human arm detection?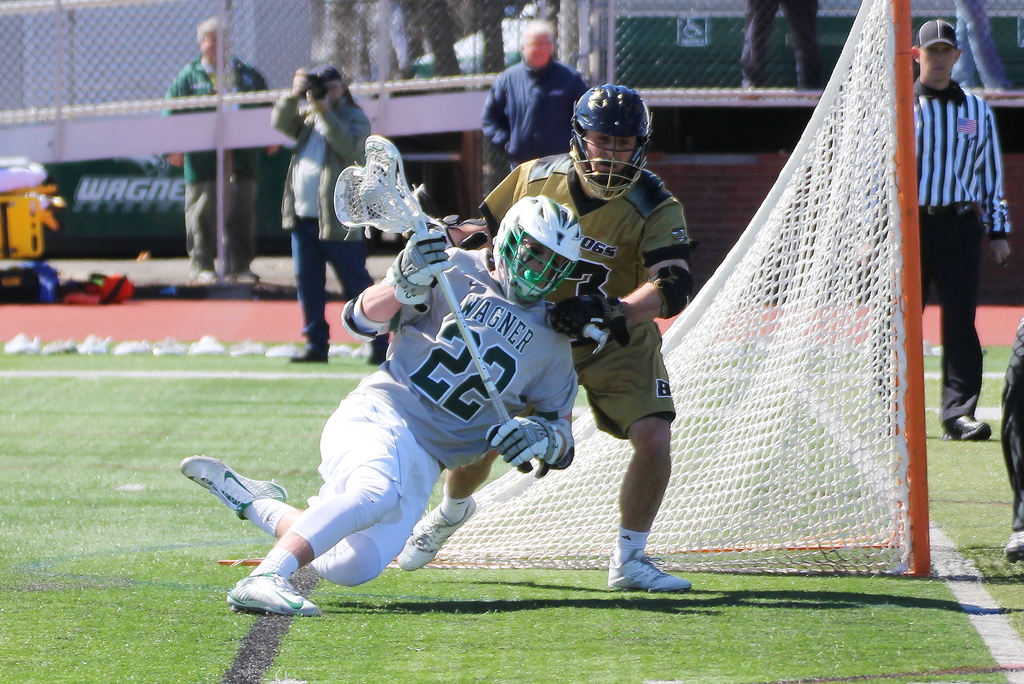
BBox(334, 265, 412, 343)
